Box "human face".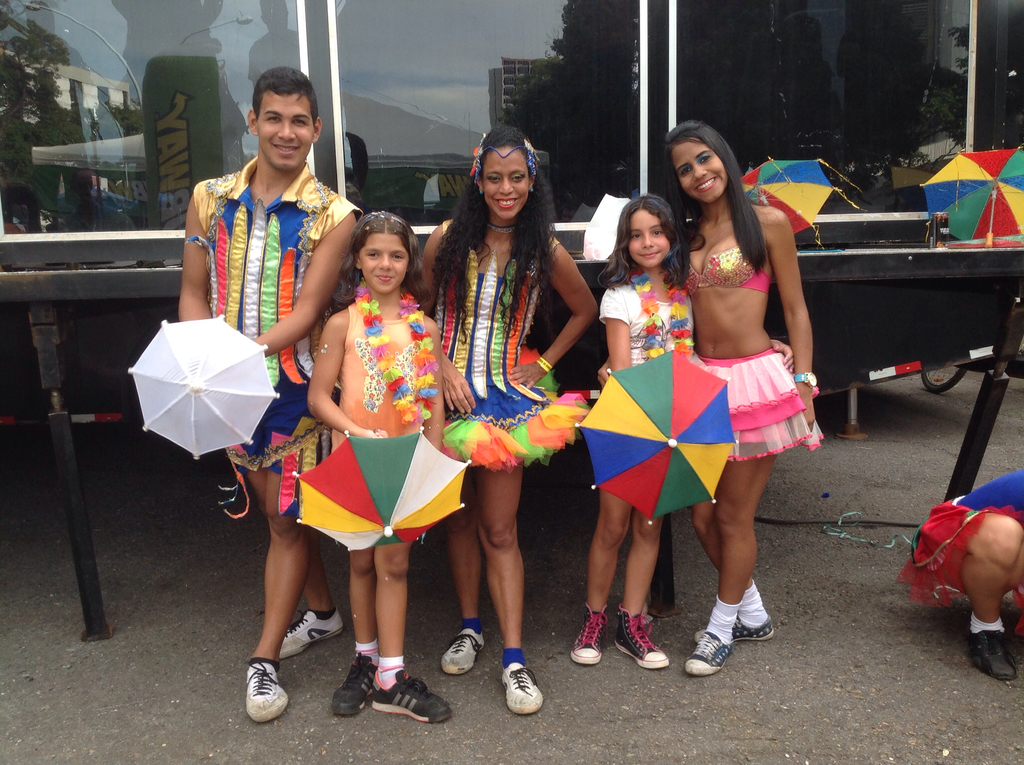
select_region(670, 149, 726, 198).
